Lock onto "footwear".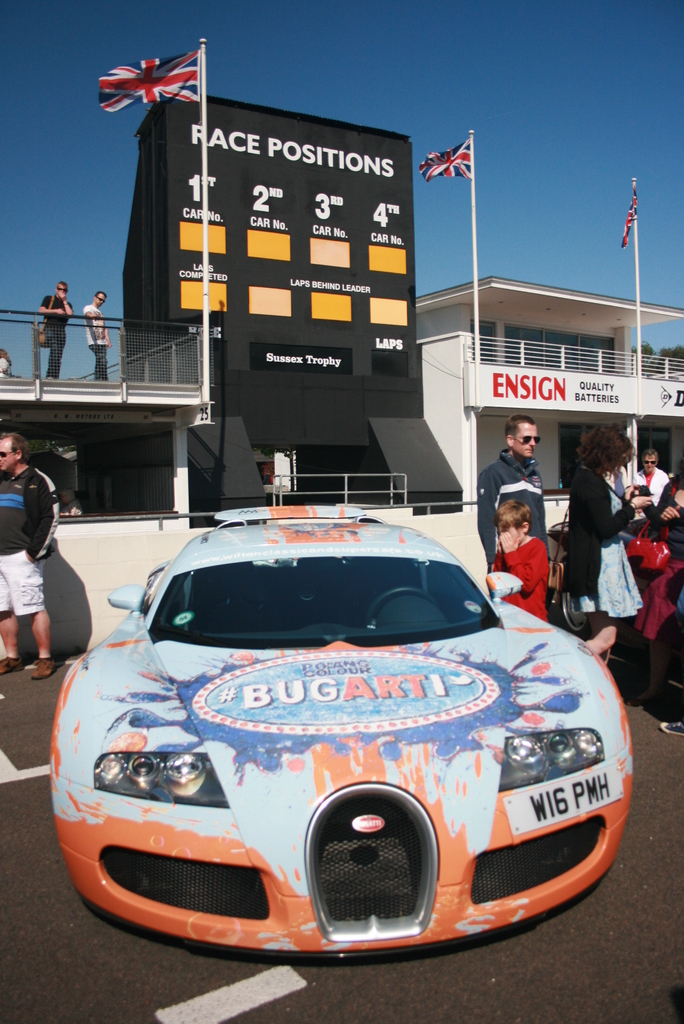
Locked: bbox=[658, 715, 683, 738].
